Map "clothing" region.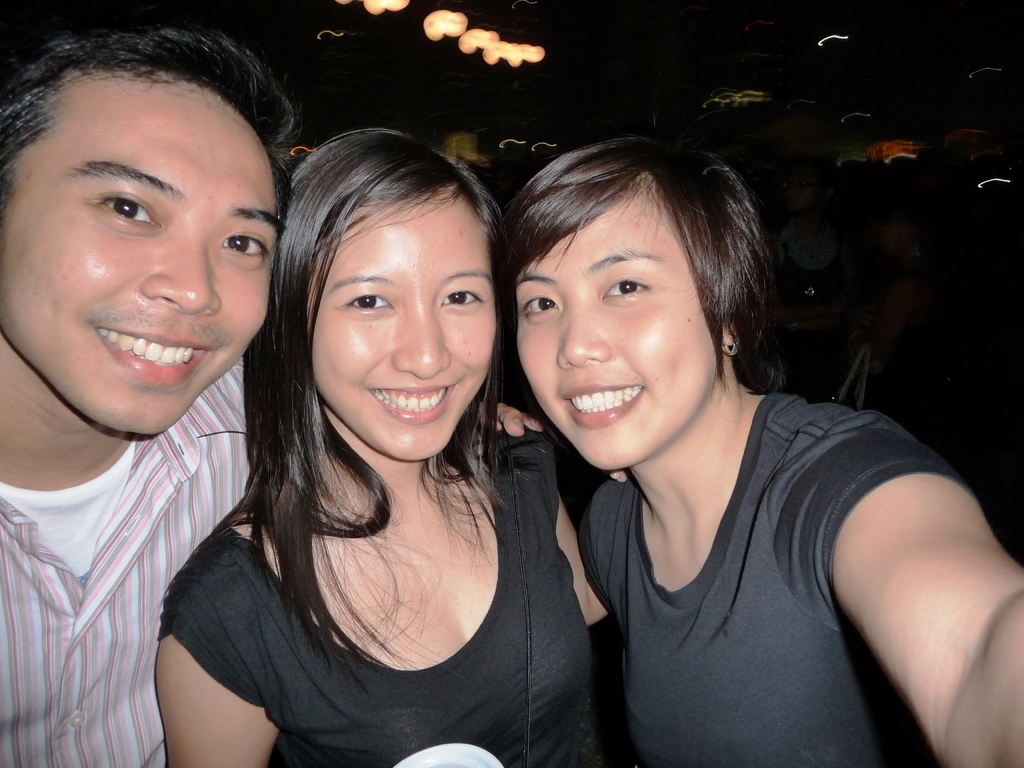
Mapped to locate(0, 352, 255, 767).
